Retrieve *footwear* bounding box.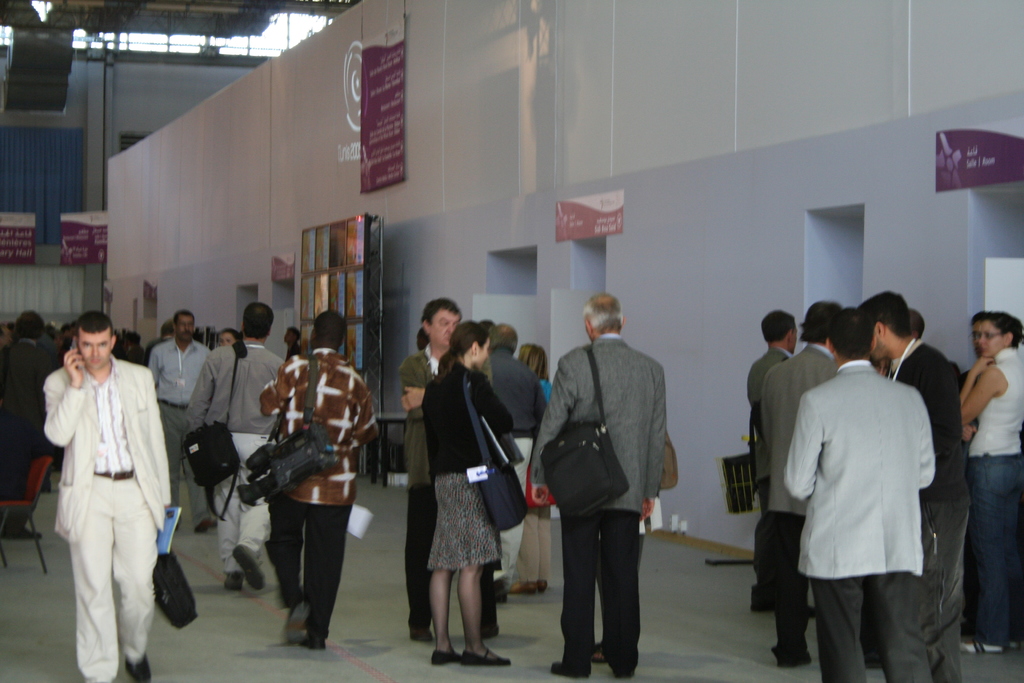
Bounding box: locate(614, 670, 634, 679).
